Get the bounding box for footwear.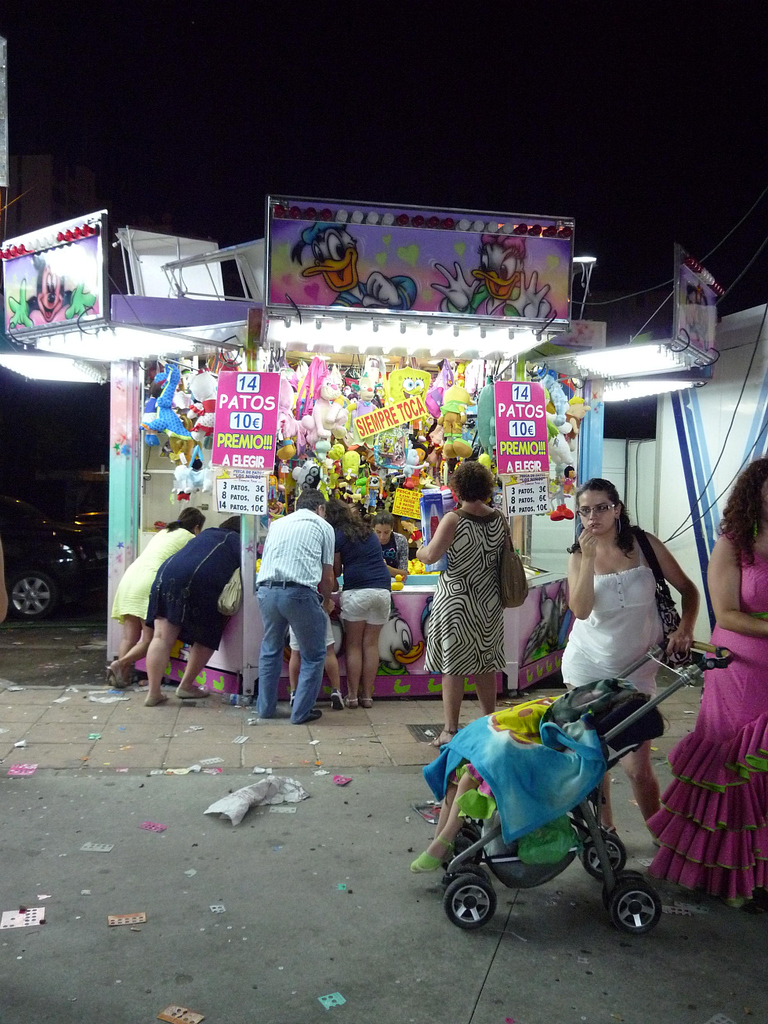
bbox=[106, 668, 125, 687].
